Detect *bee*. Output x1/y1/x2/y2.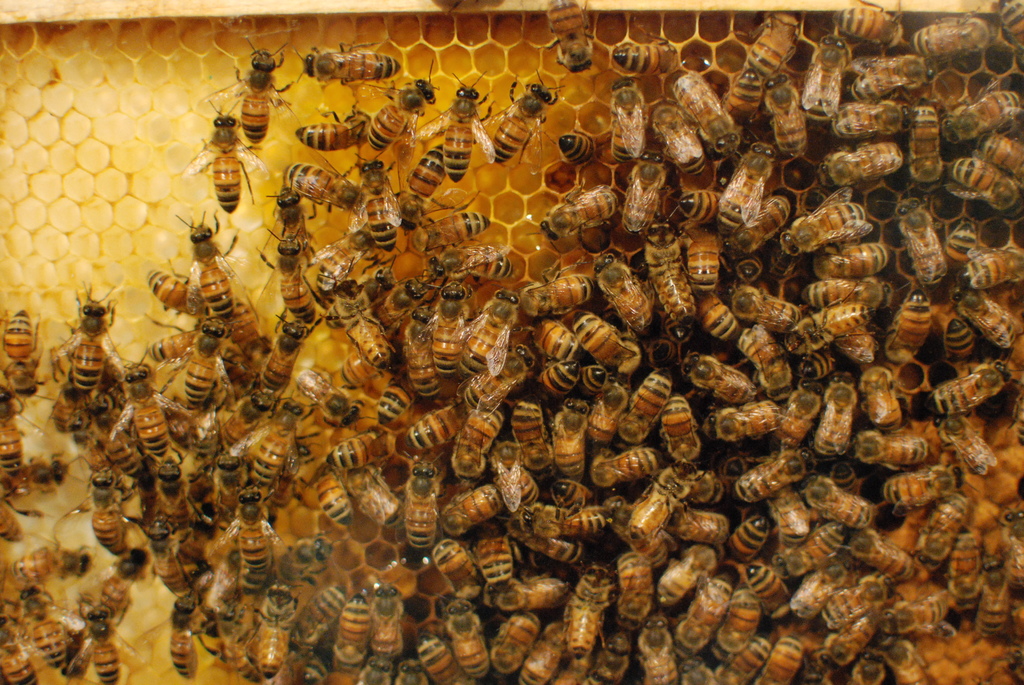
909/6/1008/62.
